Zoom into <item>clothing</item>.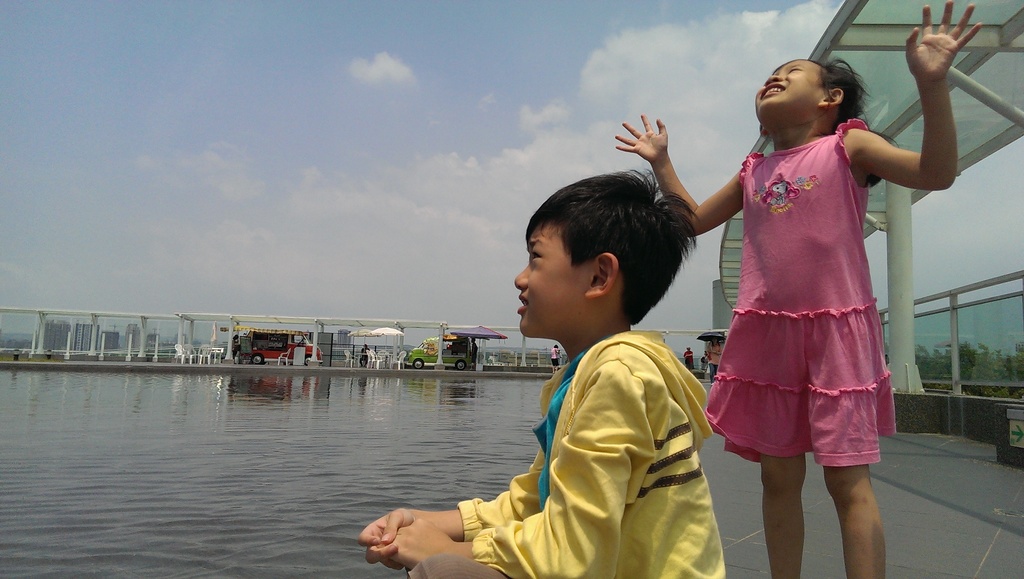
Zoom target: crop(552, 348, 558, 364).
